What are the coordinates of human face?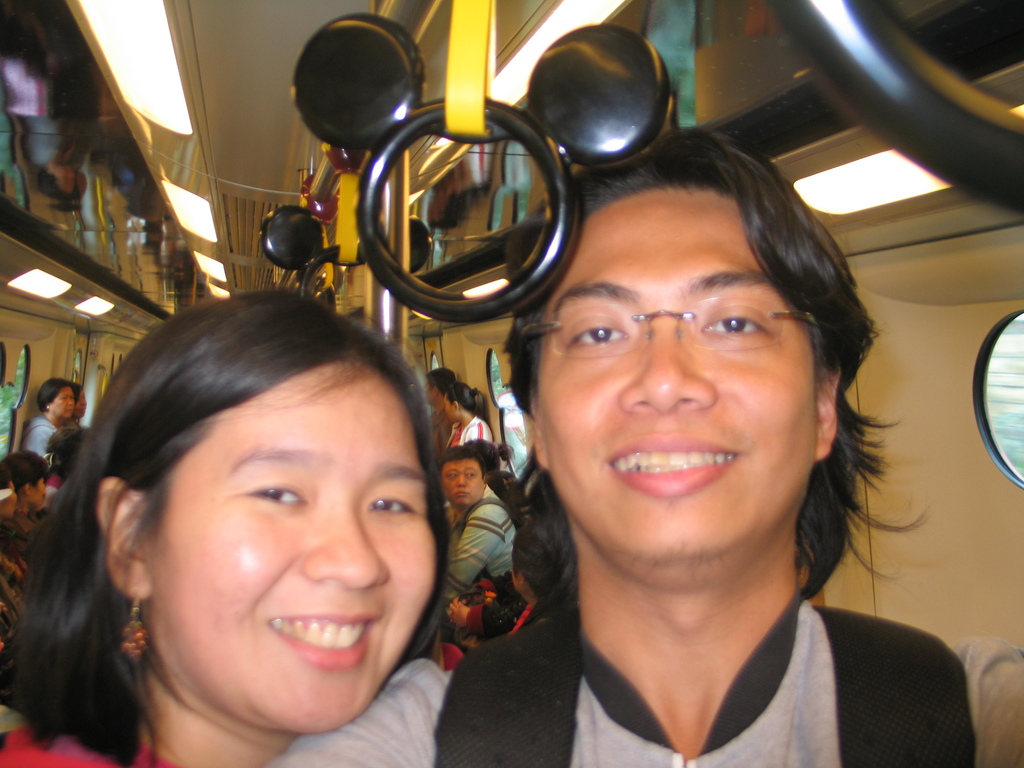
crop(438, 456, 491, 507).
